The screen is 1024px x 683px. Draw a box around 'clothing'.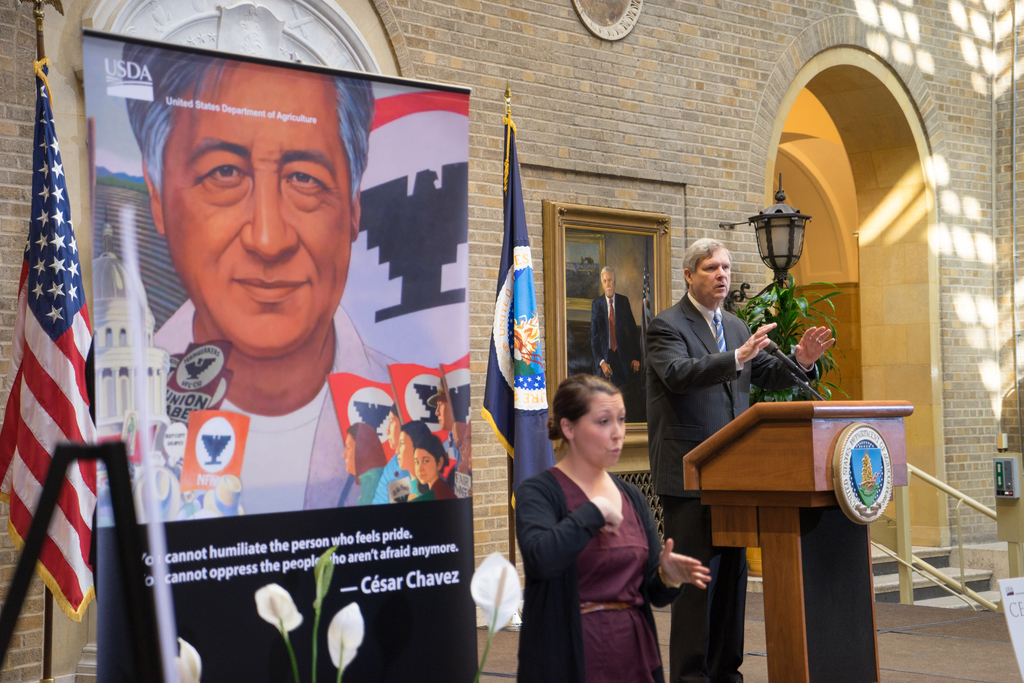
527/432/683/677.
